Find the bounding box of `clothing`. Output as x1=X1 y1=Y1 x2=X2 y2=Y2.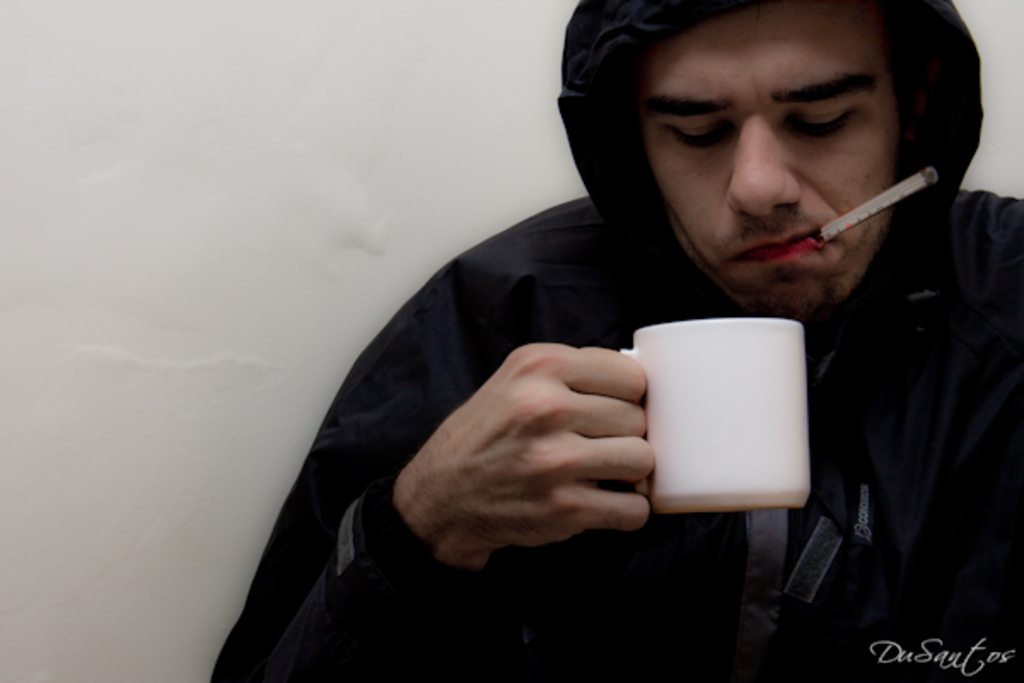
x1=213 y1=0 x2=1022 y2=681.
